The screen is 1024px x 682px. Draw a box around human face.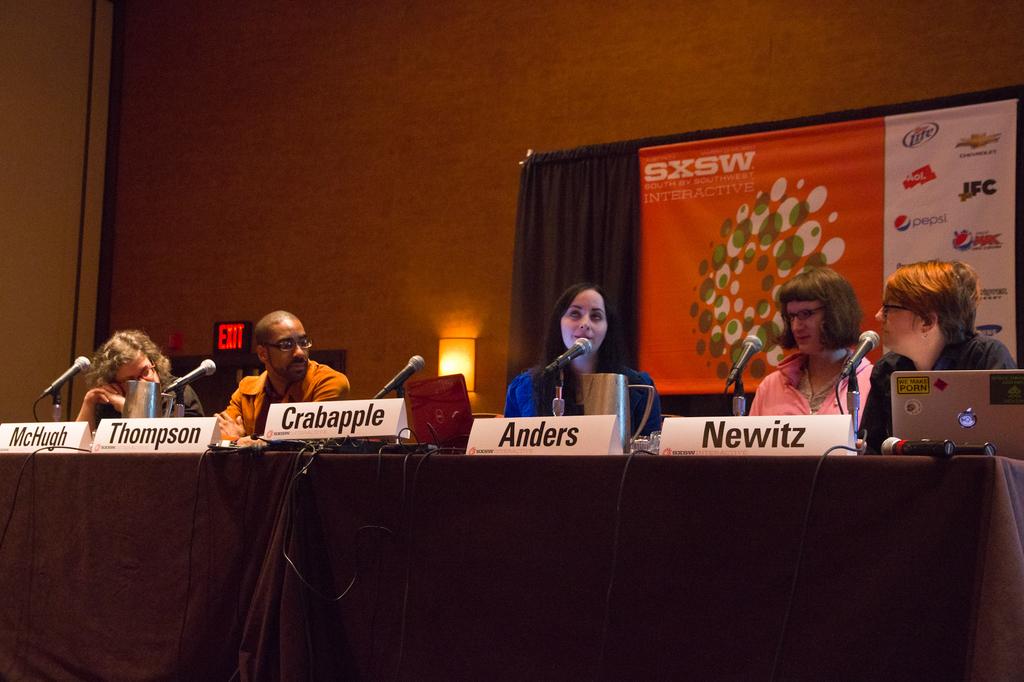
left=266, top=319, right=307, bottom=381.
